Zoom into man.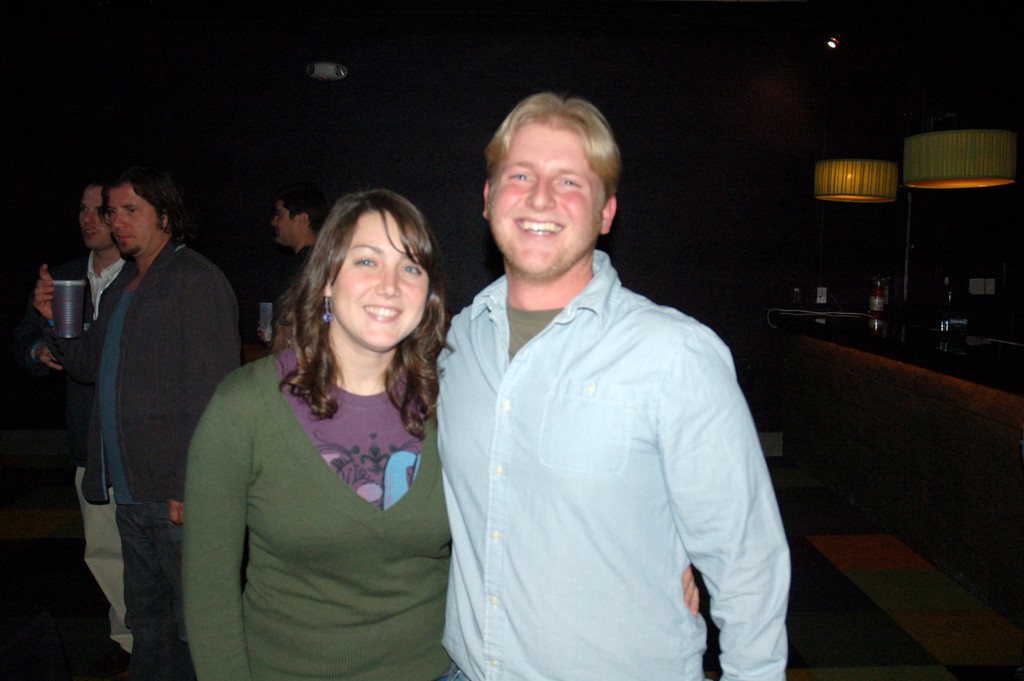
Zoom target: rect(36, 171, 138, 680).
